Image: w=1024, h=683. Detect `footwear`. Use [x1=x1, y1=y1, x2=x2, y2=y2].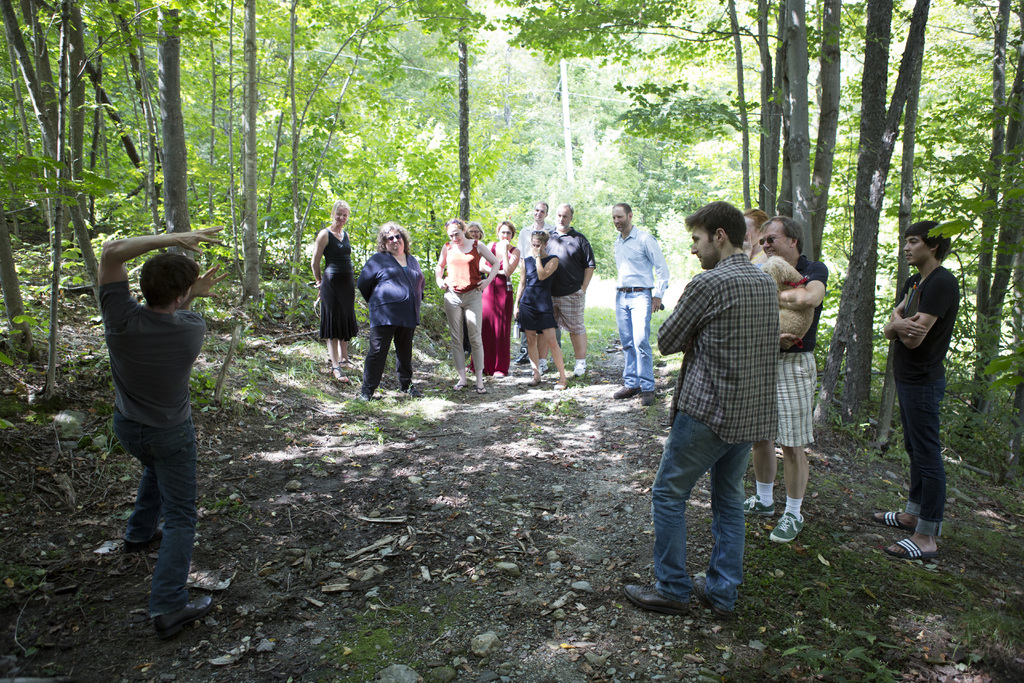
[x1=607, y1=386, x2=640, y2=399].
